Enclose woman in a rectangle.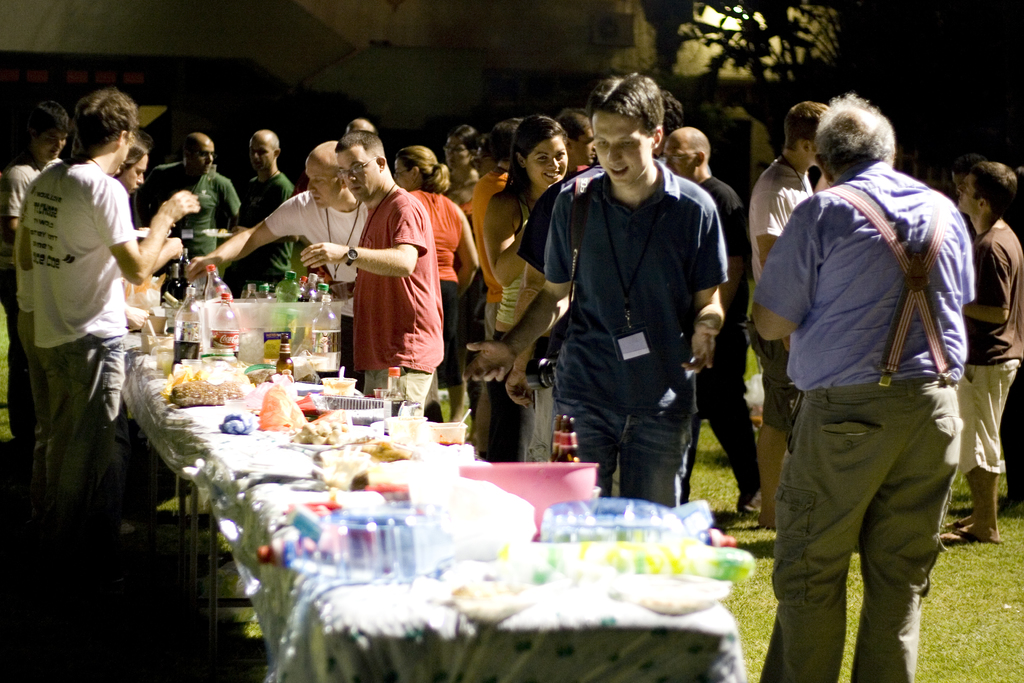
crop(115, 136, 191, 327).
